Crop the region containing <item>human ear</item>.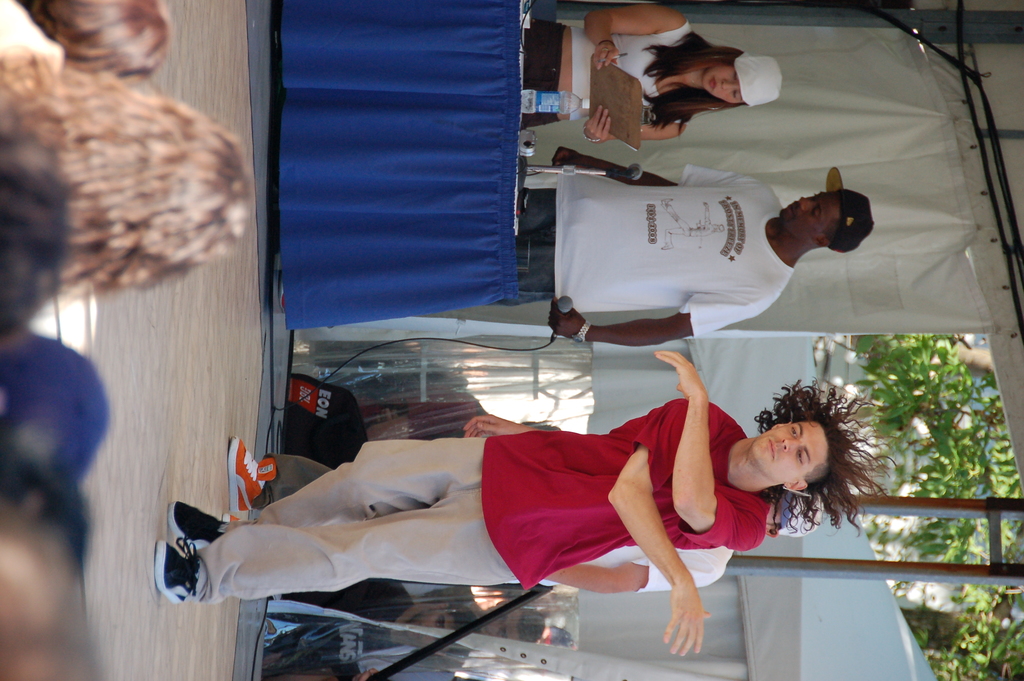
Crop region: Rect(785, 480, 804, 492).
